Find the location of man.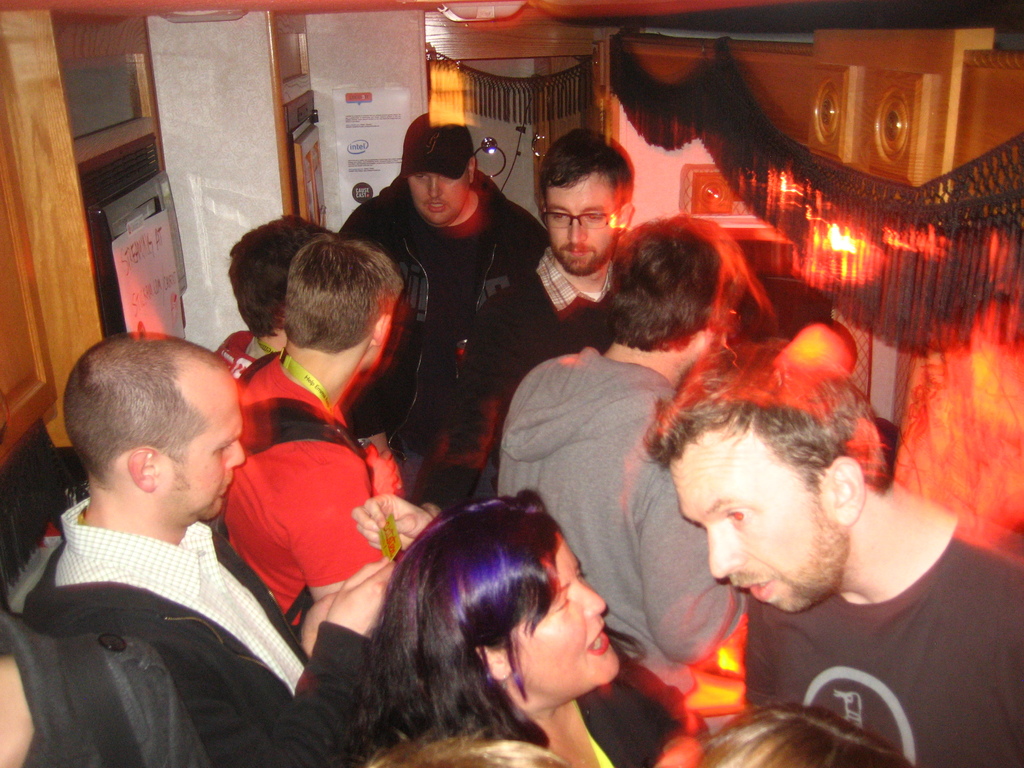
Location: x1=19, y1=323, x2=334, y2=746.
